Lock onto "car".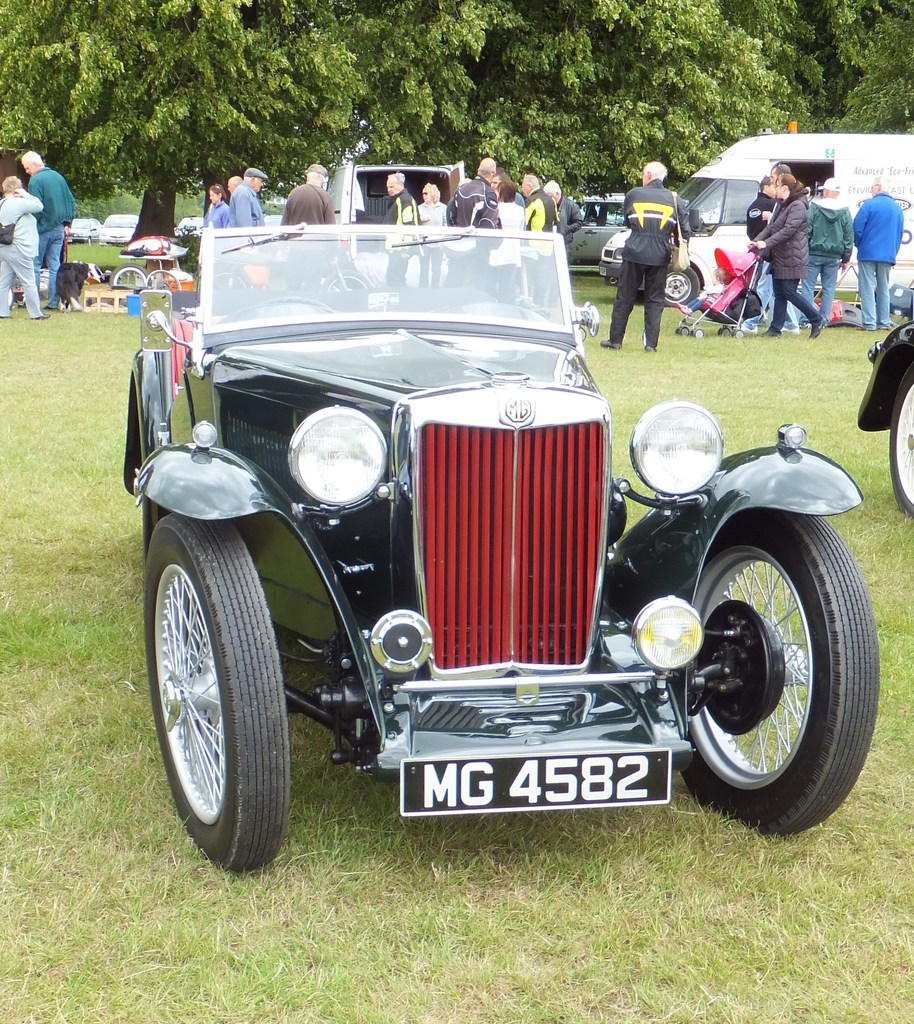
Locked: [x1=568, y1=193, x2=628, y2=268].
